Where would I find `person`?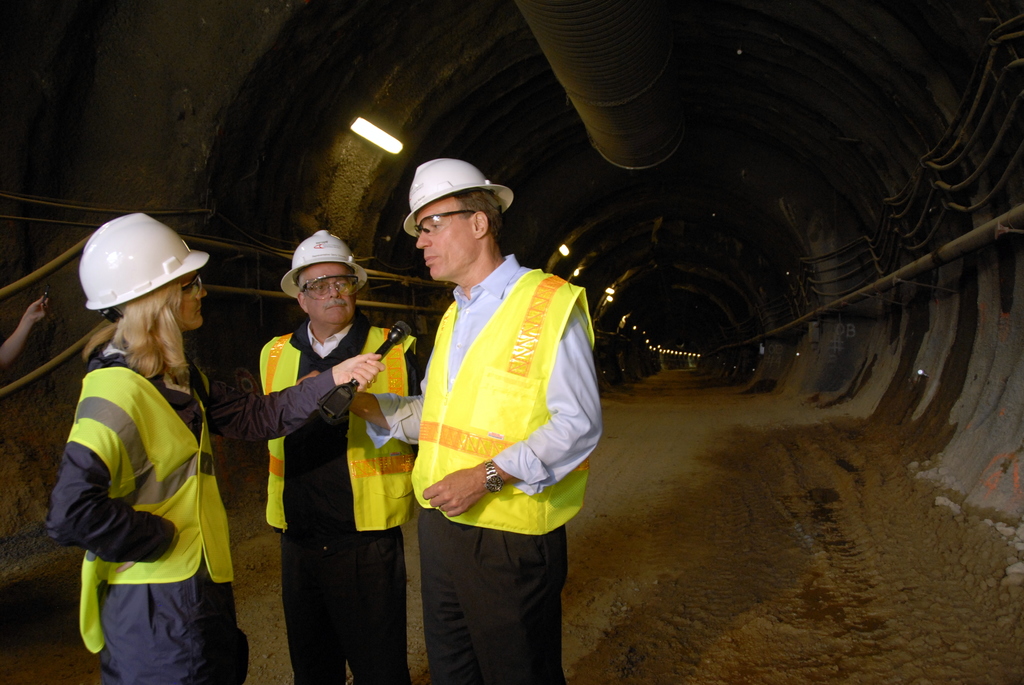
At box(264, 226, 424, 684).
